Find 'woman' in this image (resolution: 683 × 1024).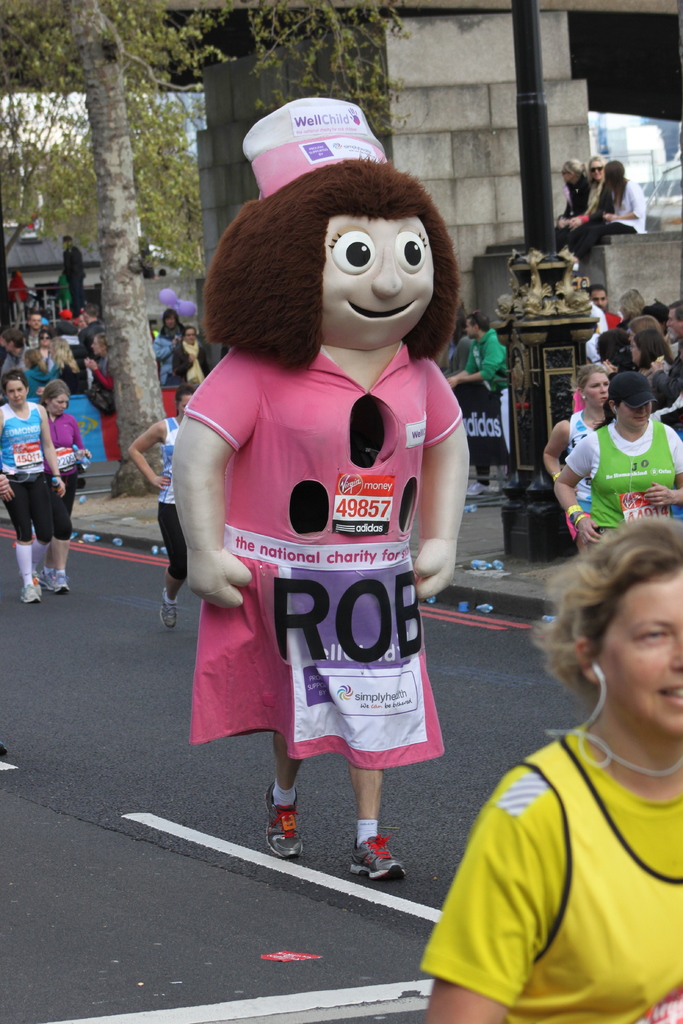
box=[0, 367, 66, 603].
